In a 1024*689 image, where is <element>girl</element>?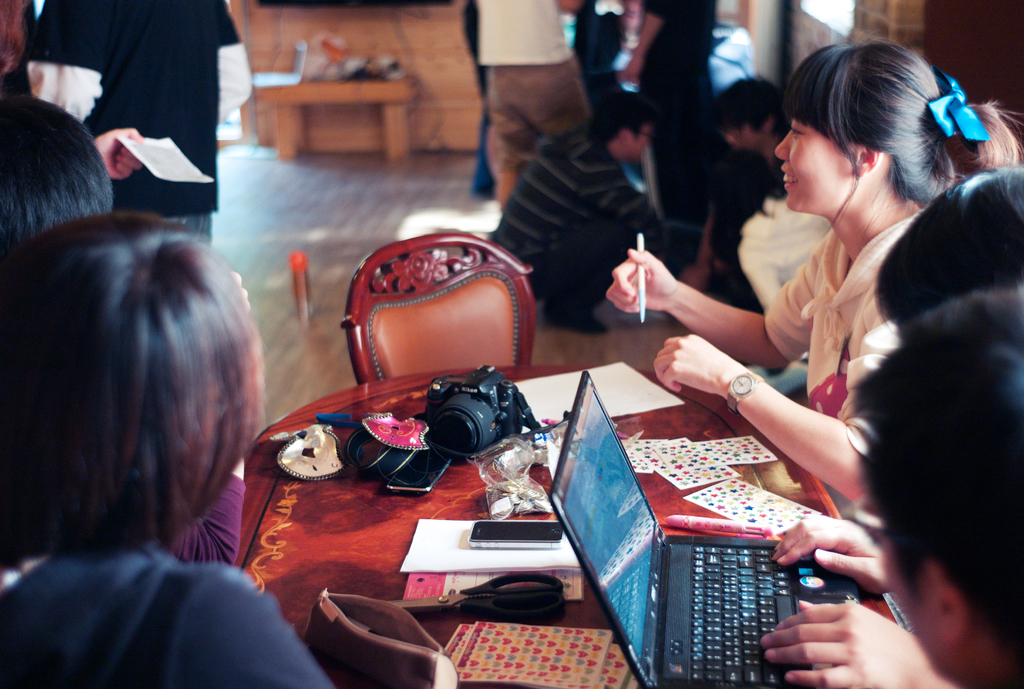
[left=602, top=40, right=1023, bottom=499].
